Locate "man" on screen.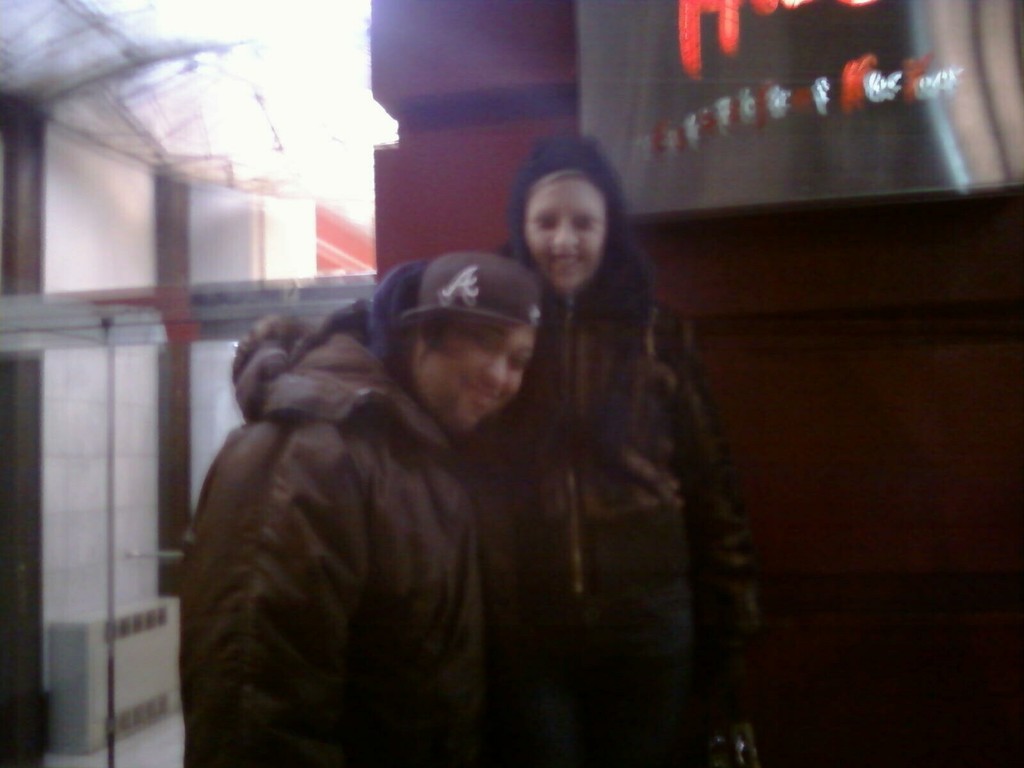
On screen at bbox=(169, 186, 777, 764).
